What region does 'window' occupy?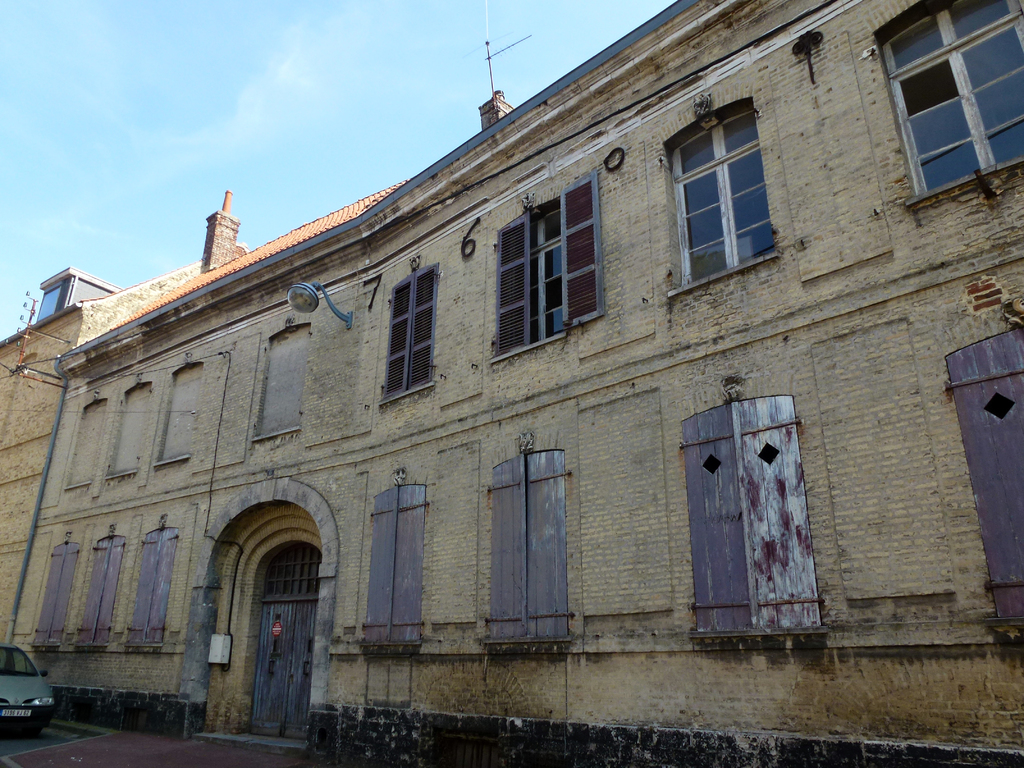
{"left": 259, "top": 324, "right": 307, "bottom": 436}.
